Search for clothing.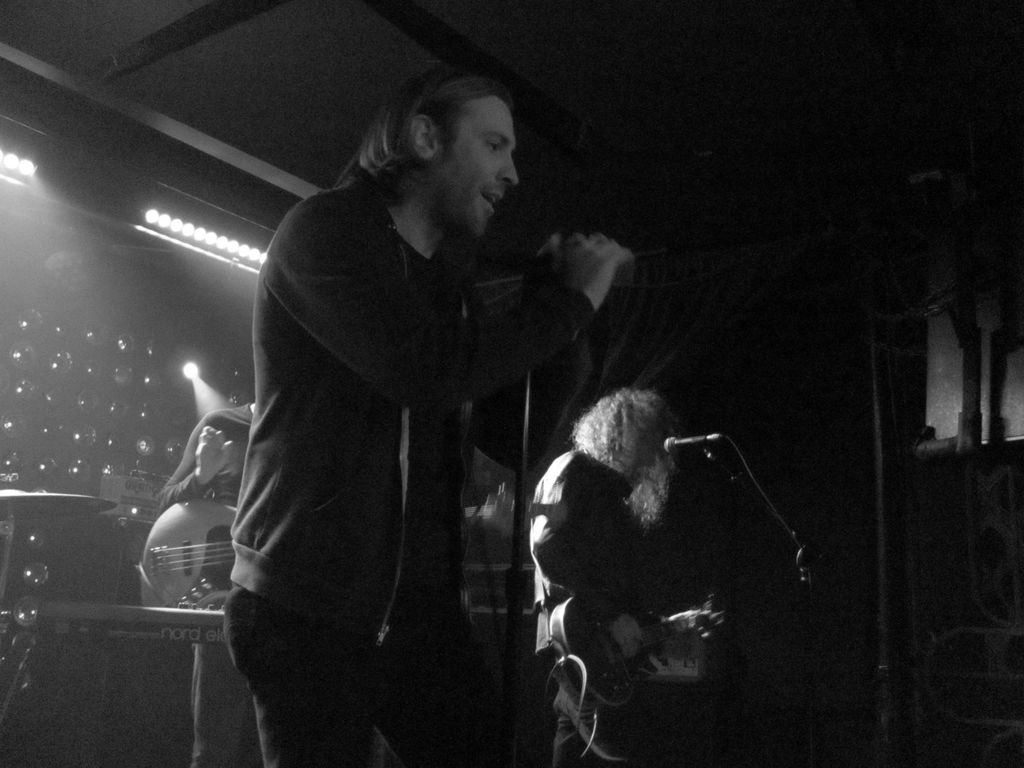
Found at left=522, top=452, right=658, bottom=766.
